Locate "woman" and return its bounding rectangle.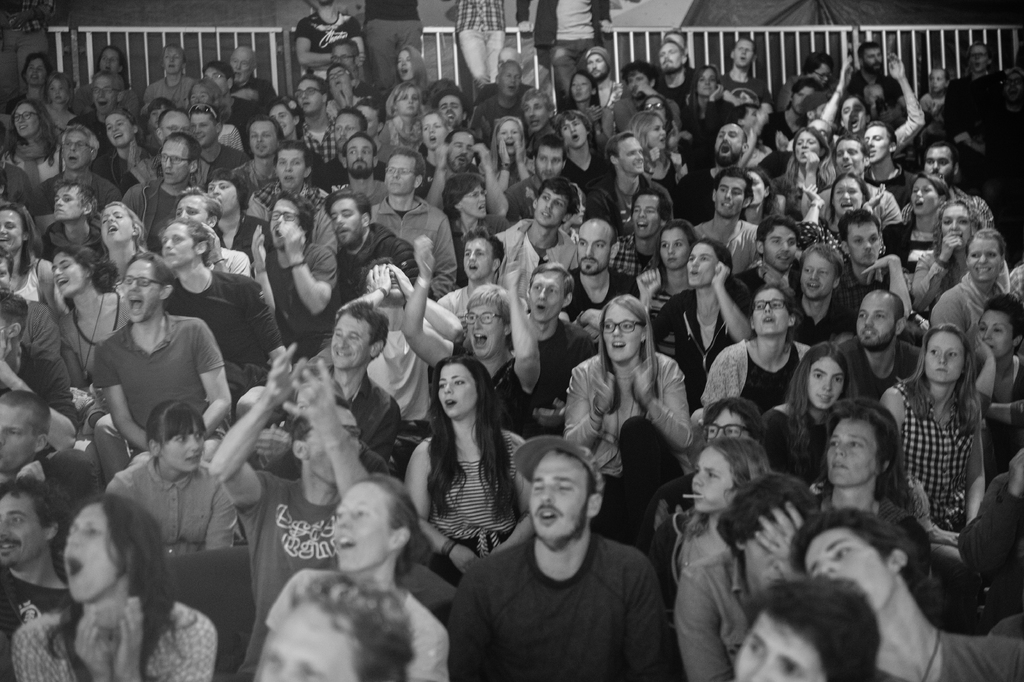
crop(0, 103, 68, 183).
